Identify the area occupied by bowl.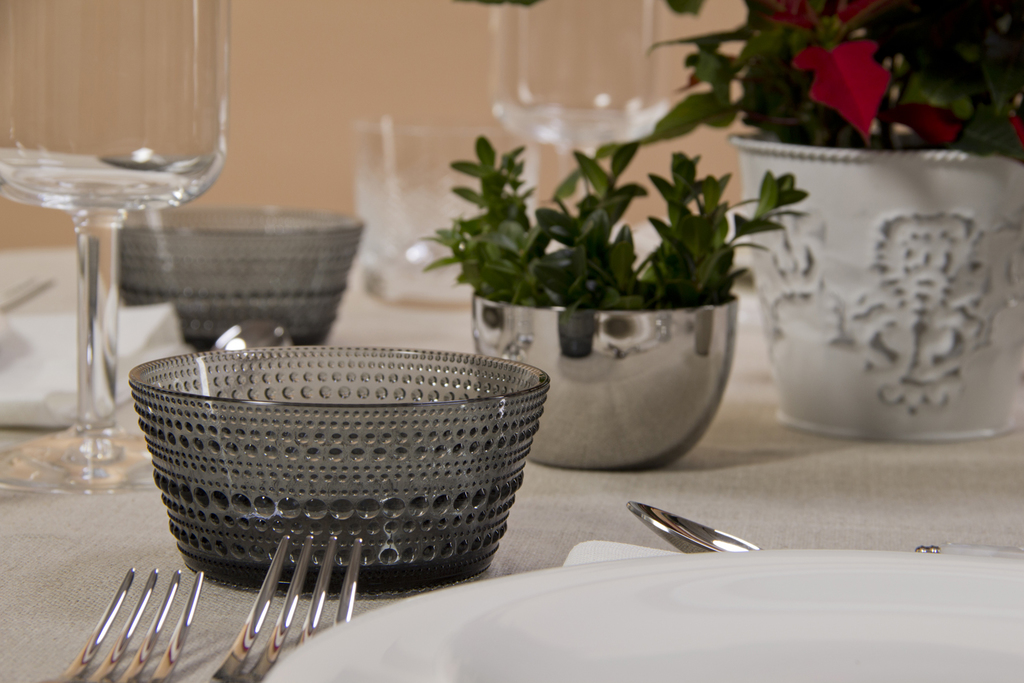
Area: box=[129, 344, 543, 612].
